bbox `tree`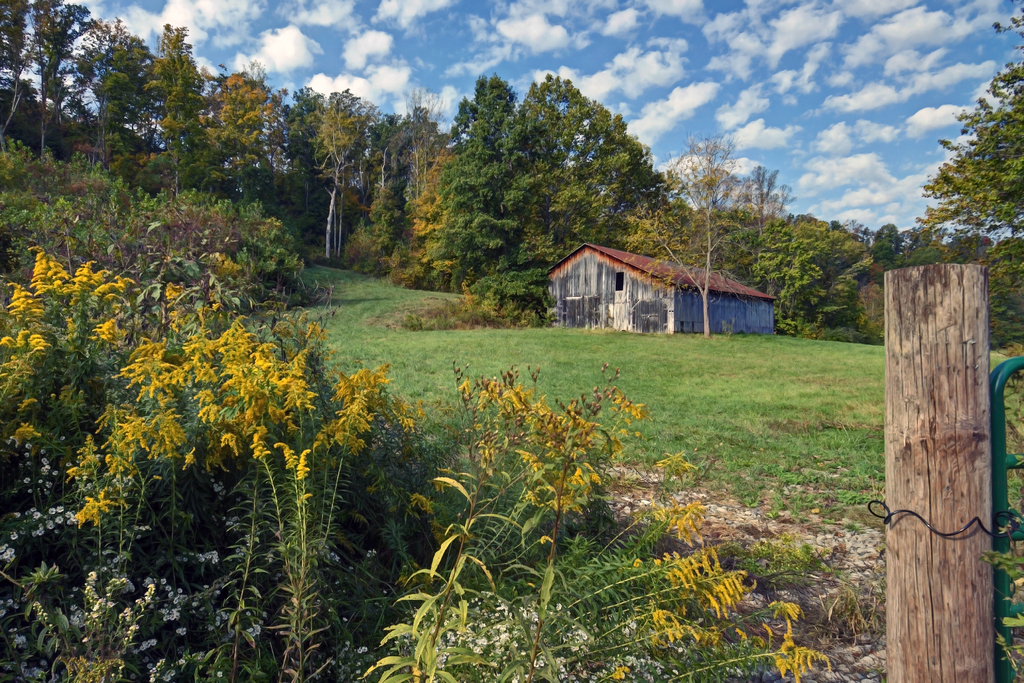
<region>410, 145, 454, 281</region>
